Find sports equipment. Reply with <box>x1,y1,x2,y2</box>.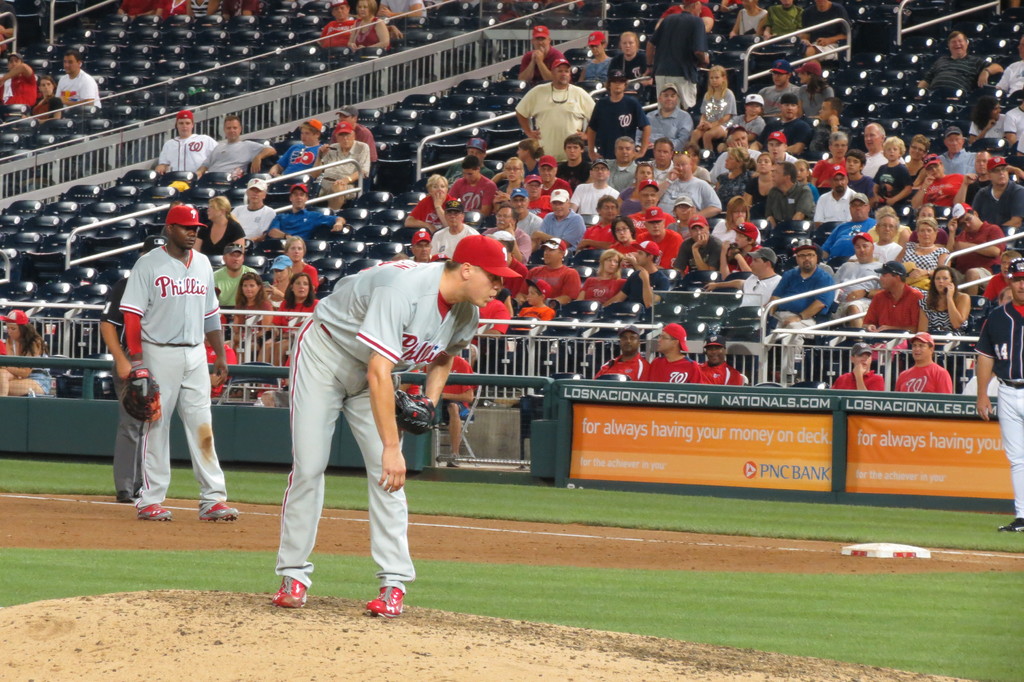
<box>196,496,241,522</box>.
